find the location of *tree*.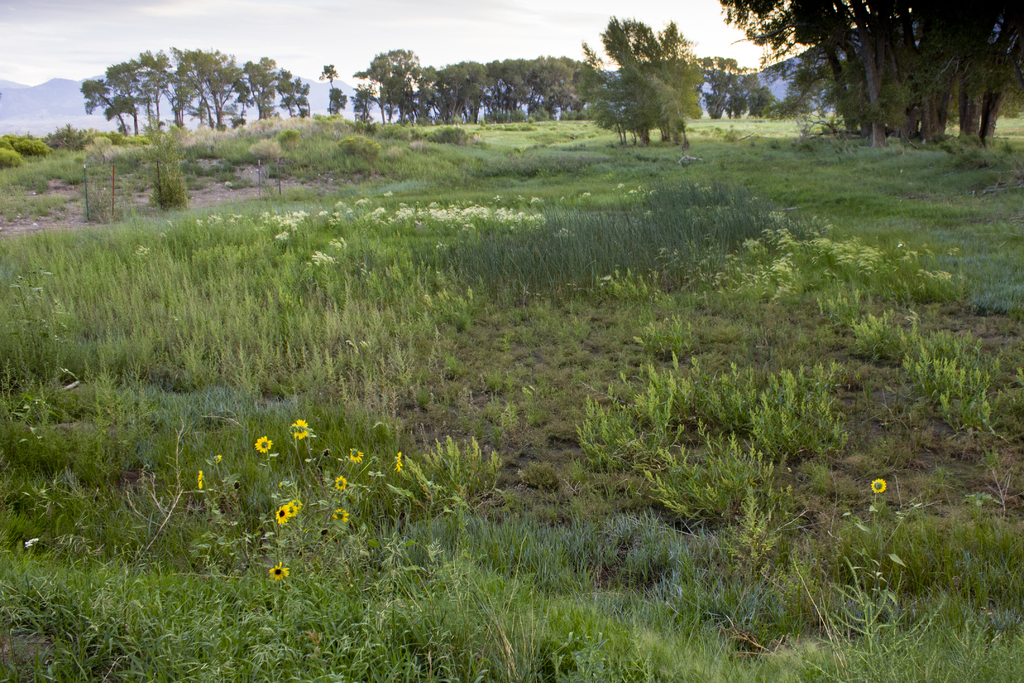
Location: l=330, t=80, r=350, b=117.
